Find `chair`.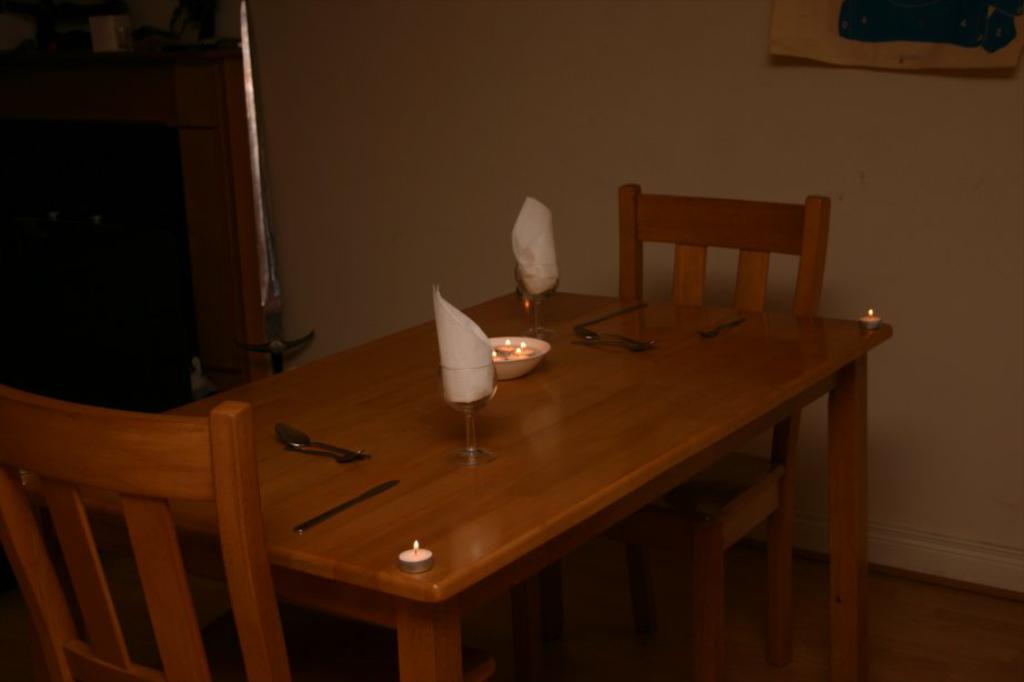
bbox=(9, 334, 320, 681).
